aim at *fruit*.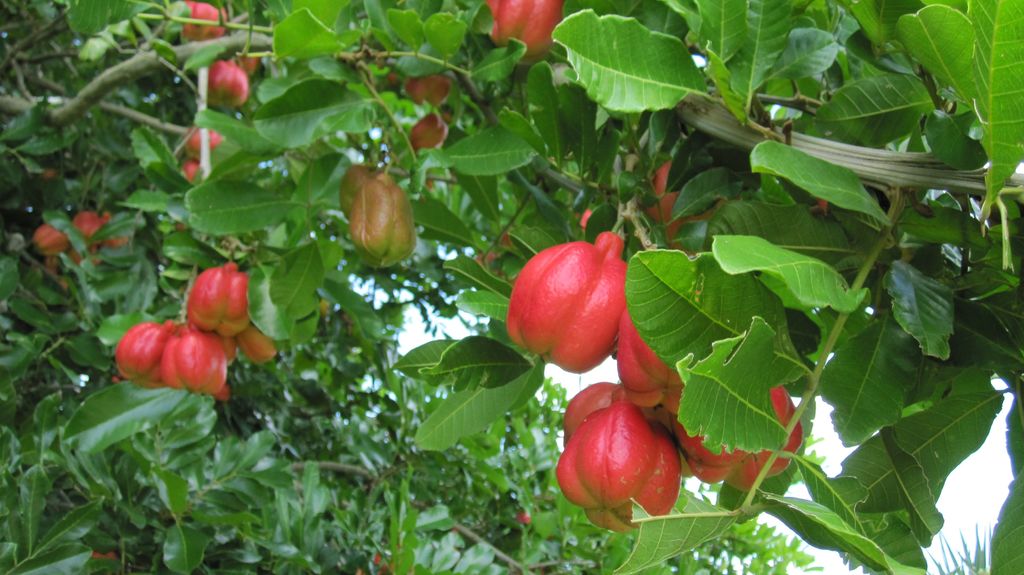
Aimed at {"left": 185, "top": 0, "right": 231, "bottom": 45}.
